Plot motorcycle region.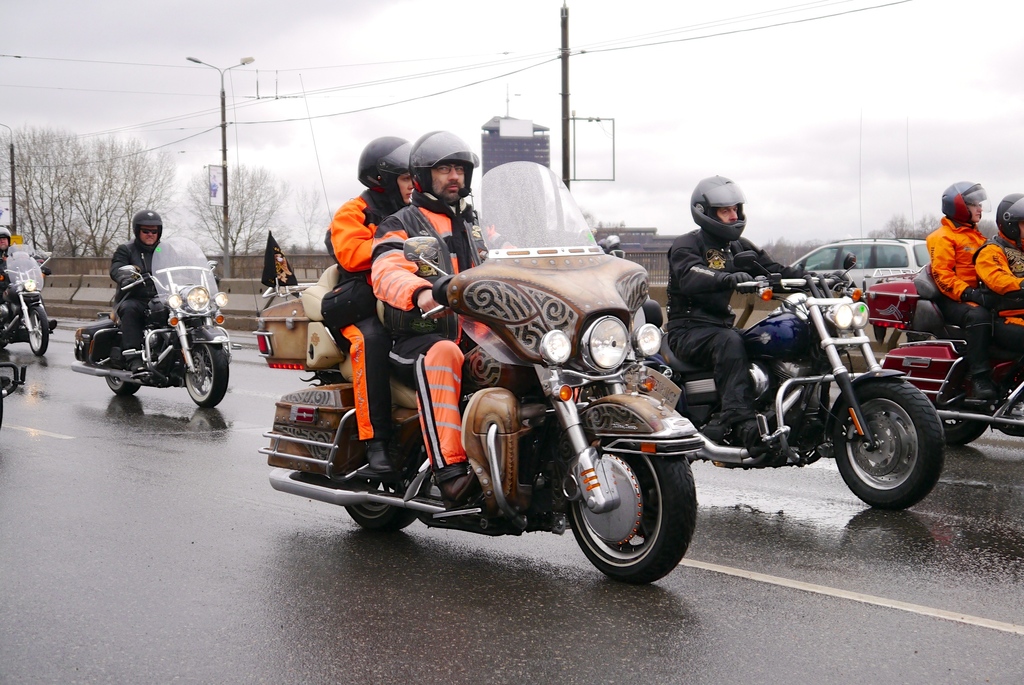
Plotted at left=0, top=245, right=58, bottom=356.
